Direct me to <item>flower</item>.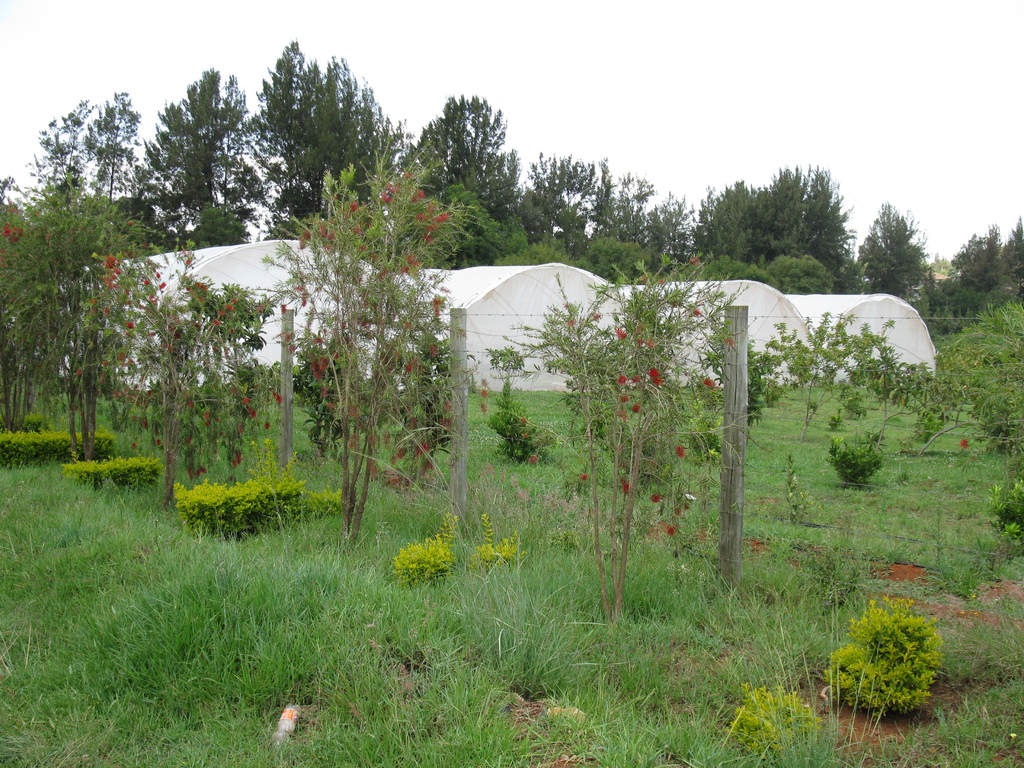
Direction: 480/387/486/396.
